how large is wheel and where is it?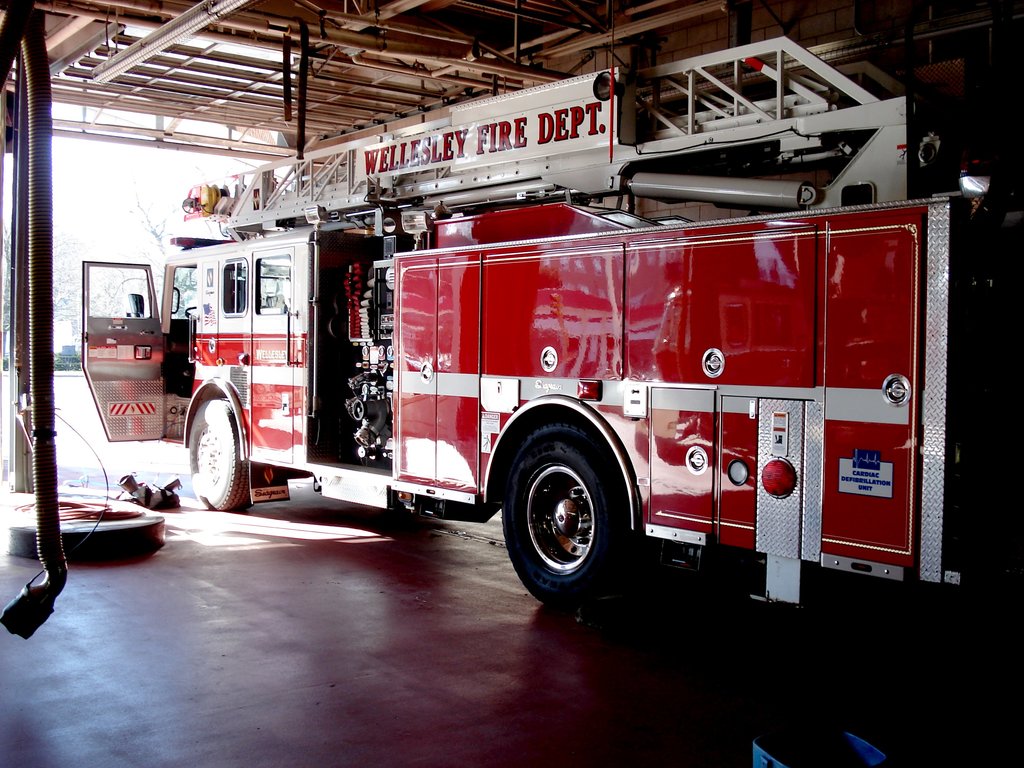
Bounding box: (left=502, top=429, right=642, bottom=605).
